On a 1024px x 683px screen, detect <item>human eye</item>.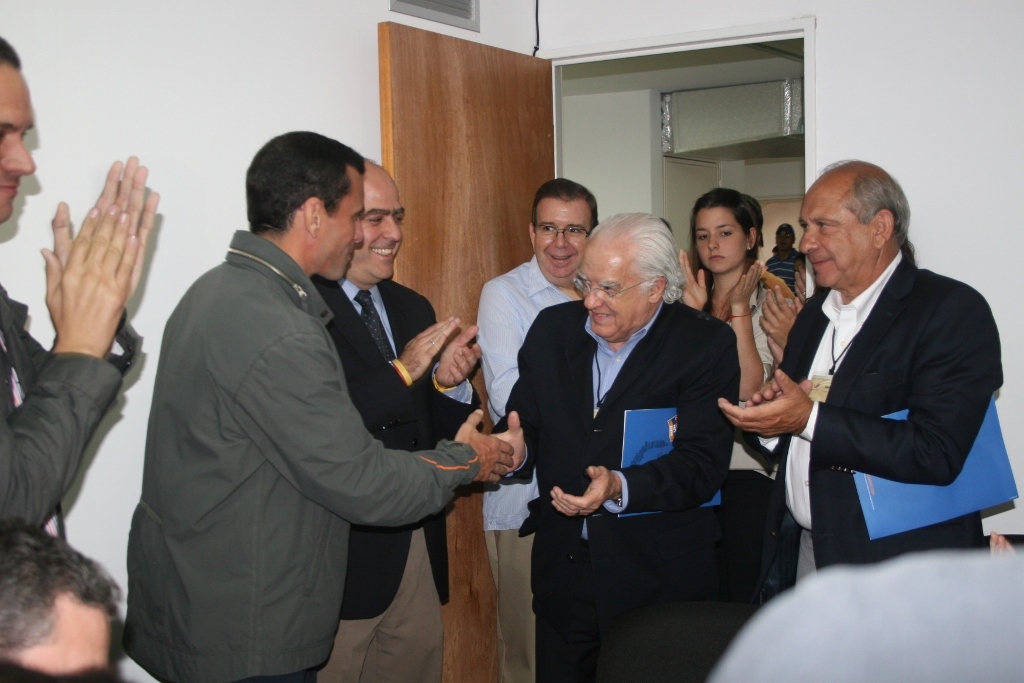
x1=537 y1=224 x2=553 y2=235.
